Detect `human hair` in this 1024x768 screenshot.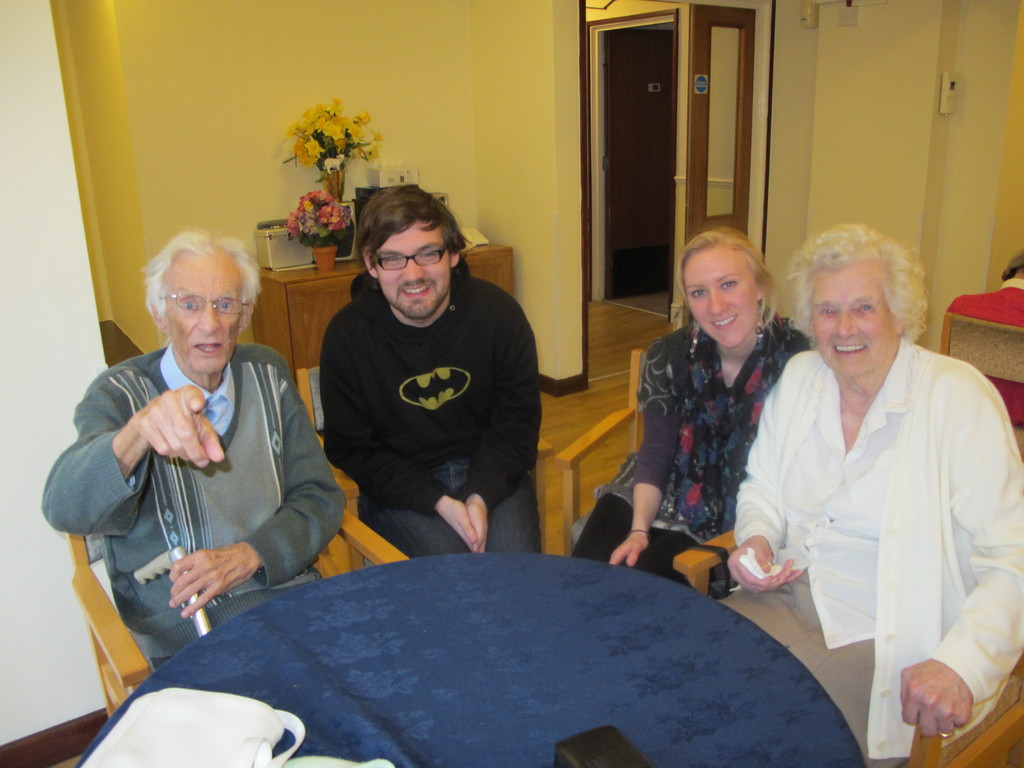
Detection: [671,223,778,324].
